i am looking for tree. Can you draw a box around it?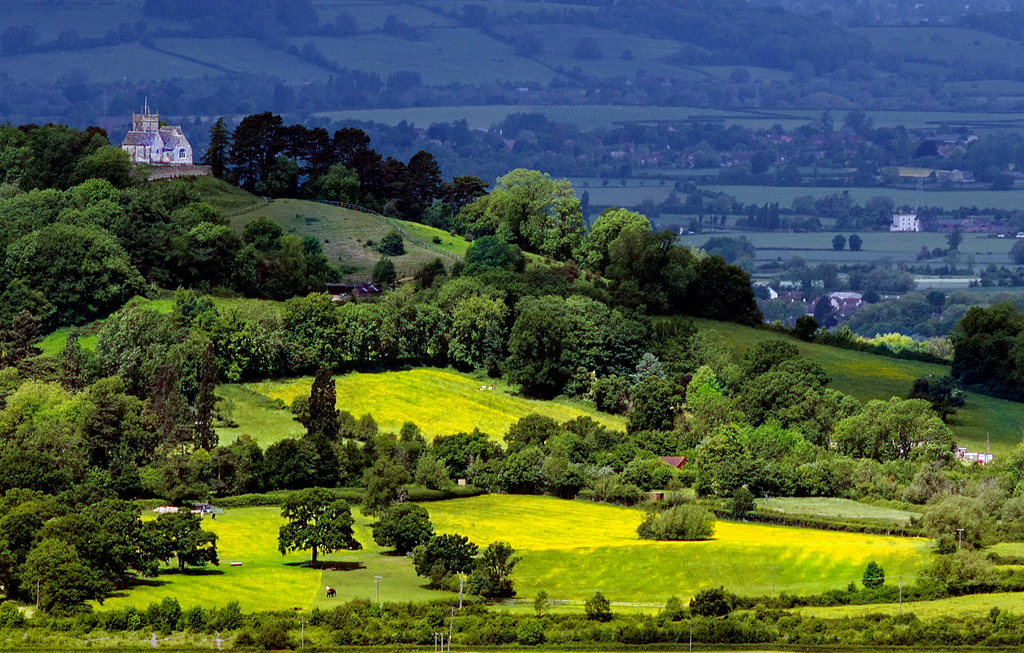
Sure, the bounding box is BBox(499, 297, 584, 399).
